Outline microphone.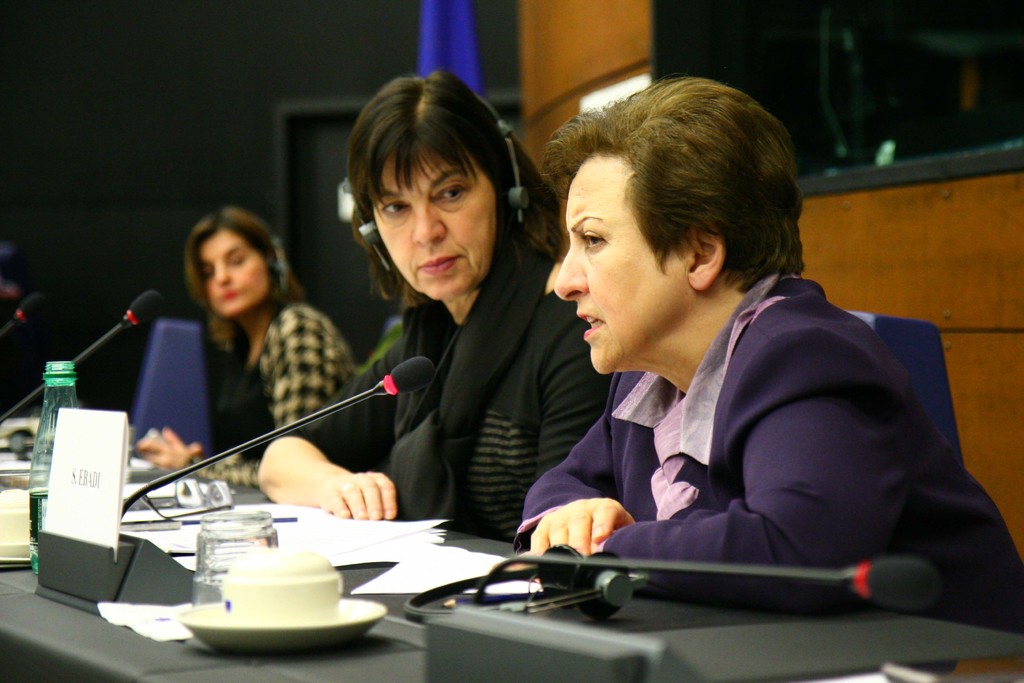
Outline: x1=115 y1=354 x2=435 y2=525.
